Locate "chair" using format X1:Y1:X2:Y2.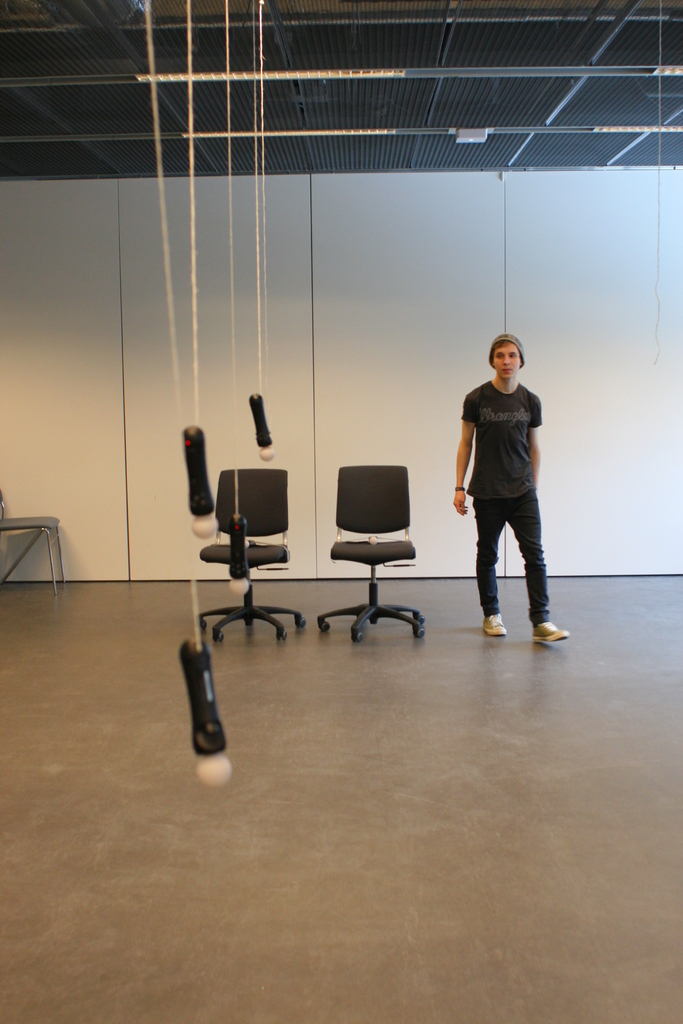
0:490:66:592.
